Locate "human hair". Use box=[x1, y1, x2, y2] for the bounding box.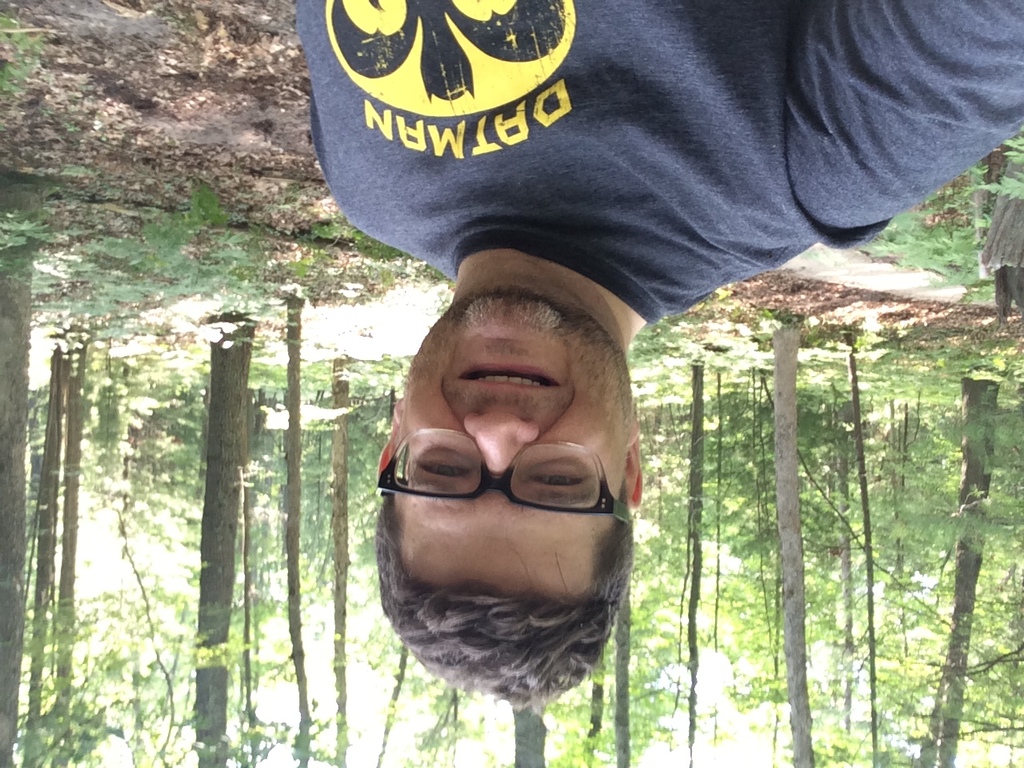
box=[373, 538, 637, 711].
